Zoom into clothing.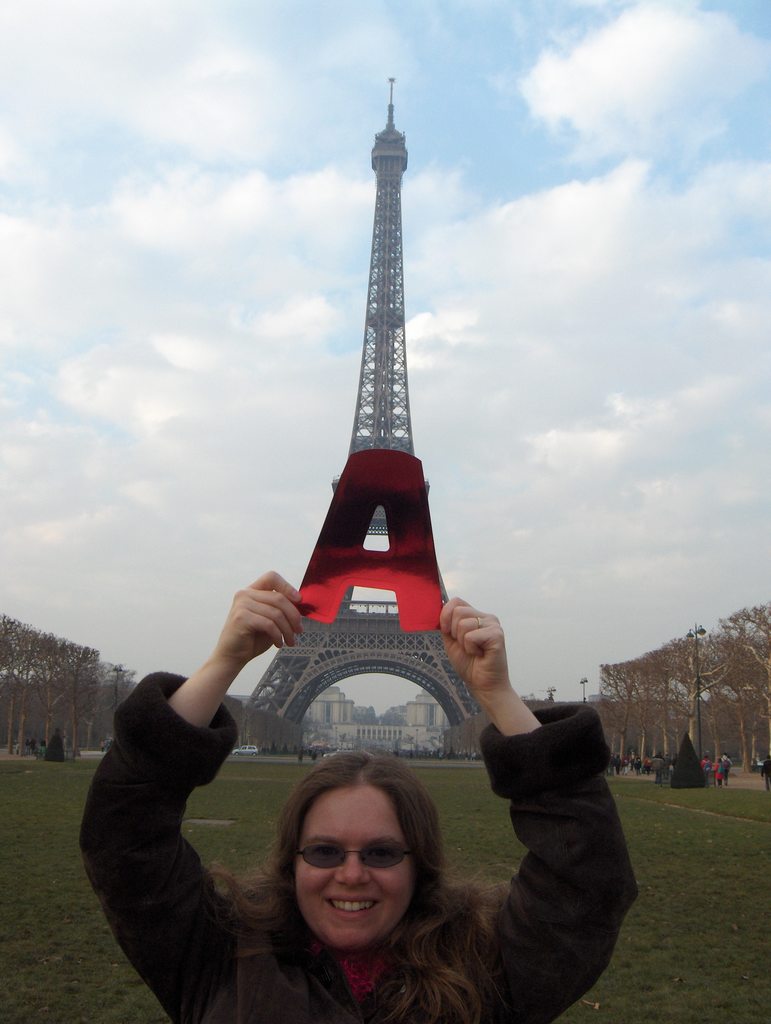
Zoom target: {"left": 80, "top": 673, "right": 639, "bottom": 1021}.
